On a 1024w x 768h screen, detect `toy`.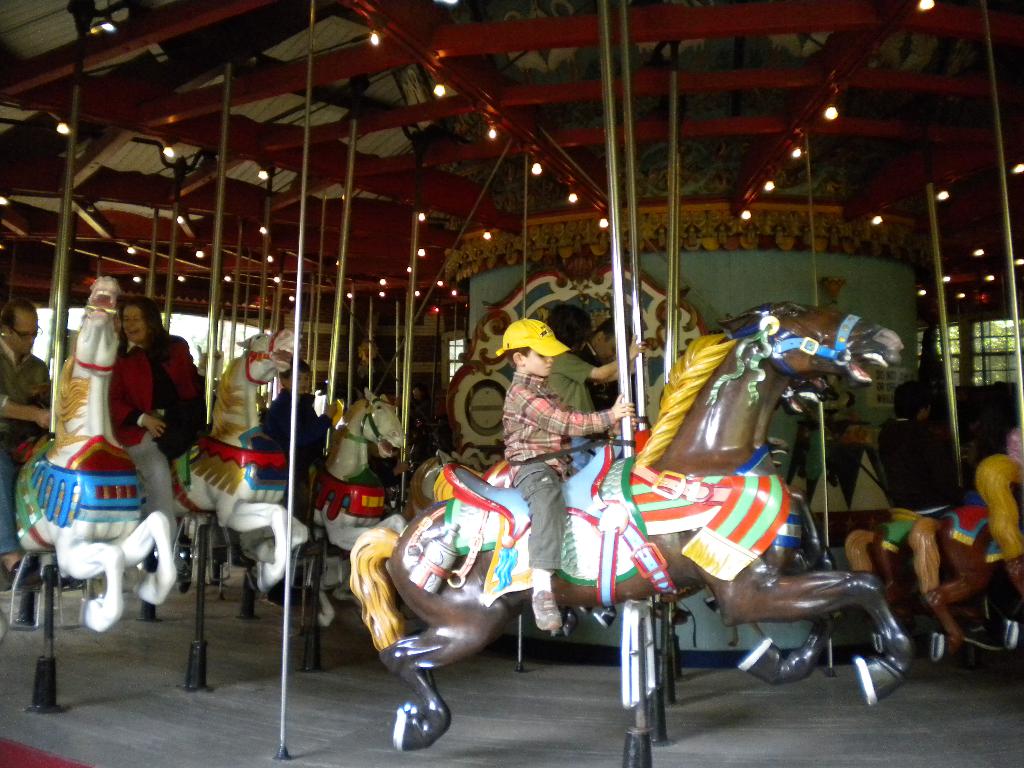
{"x1": 982, "y1": 430, "x2": 1023, "y2": 593}.
